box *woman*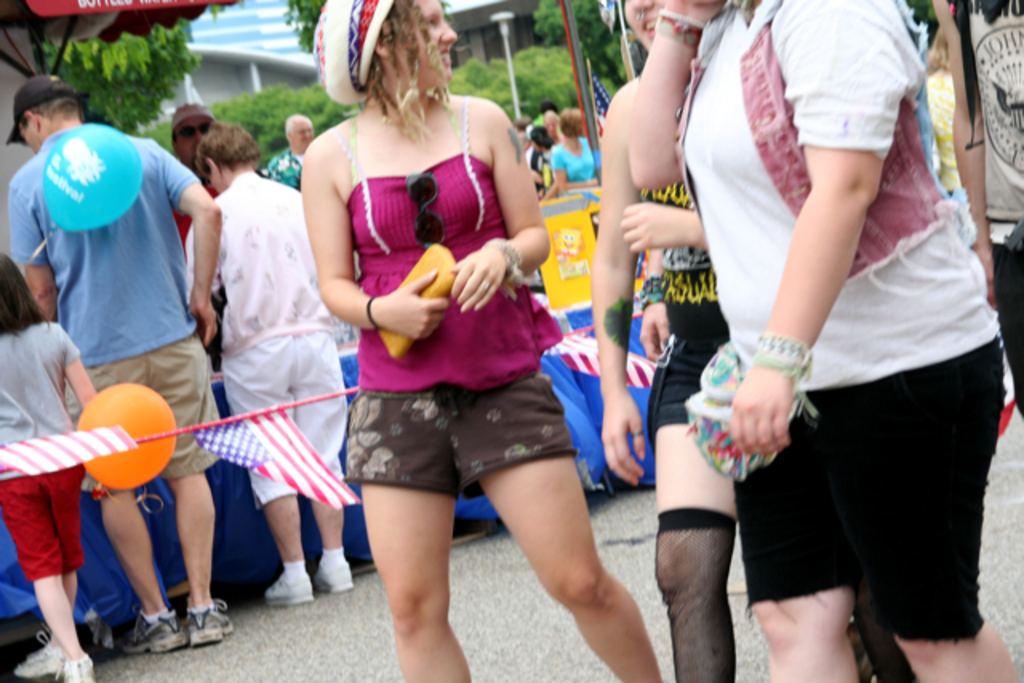
<region>314, 0, 662, 681</region>
